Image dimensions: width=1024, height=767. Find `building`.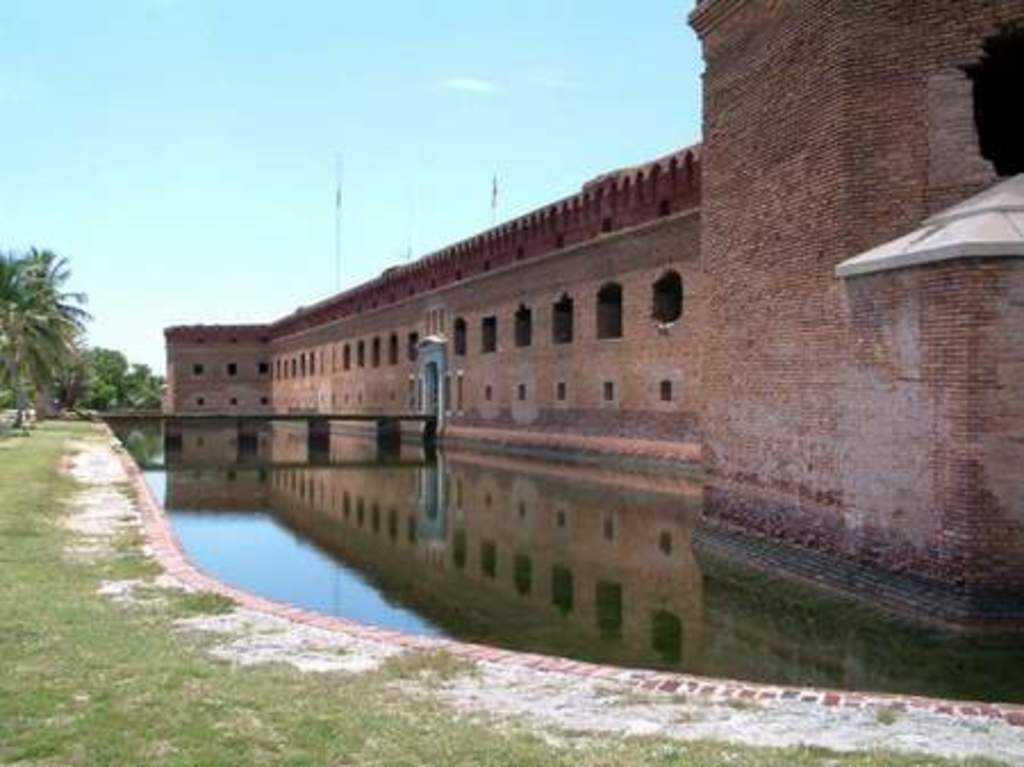
[x1=162, y1=0, x2=1022, y2=642].
